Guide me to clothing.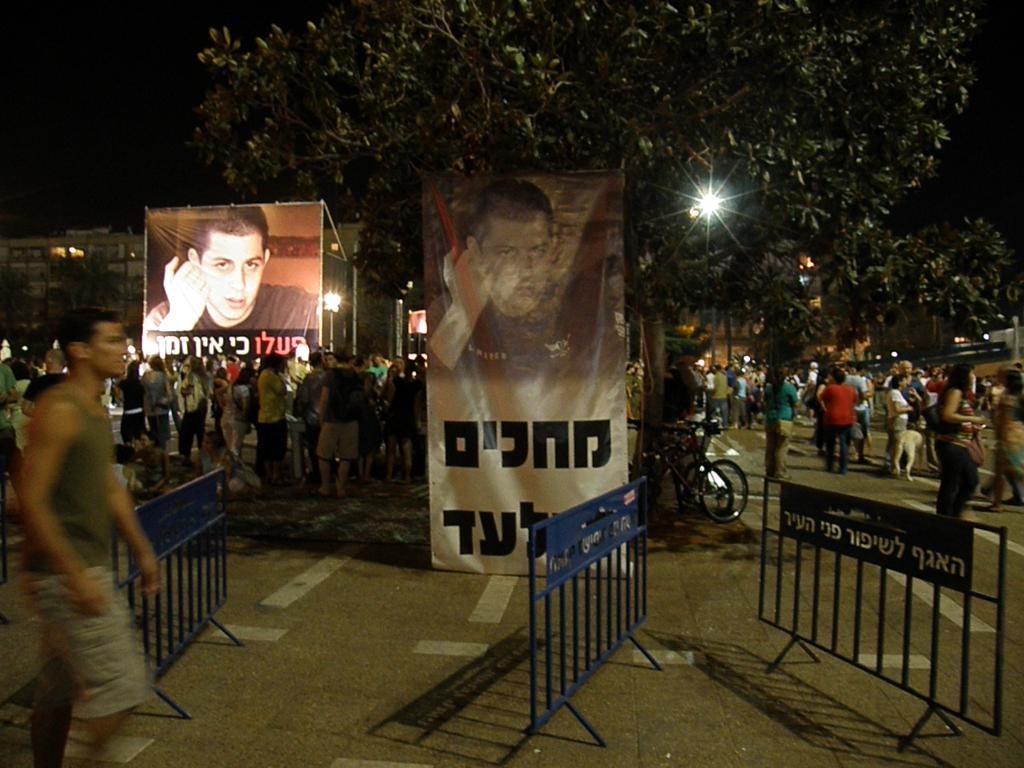
Guidance: 925:383:981:515.
